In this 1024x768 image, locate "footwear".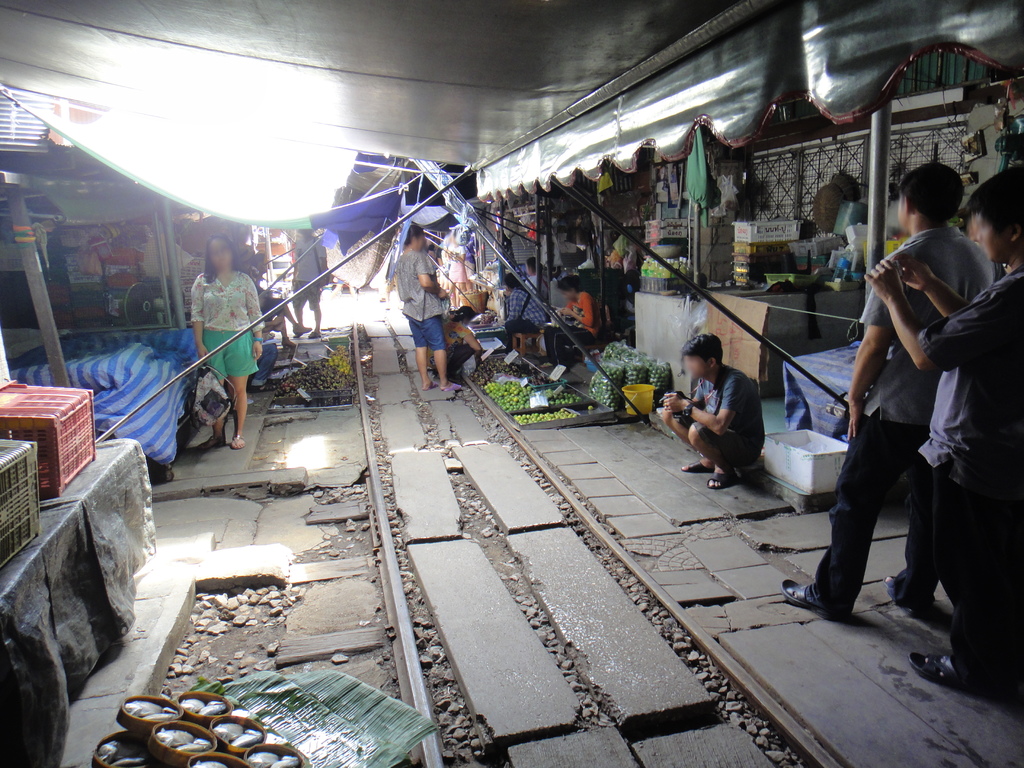
Bounding box: left=884, top=574, right=924, bottom=621.
